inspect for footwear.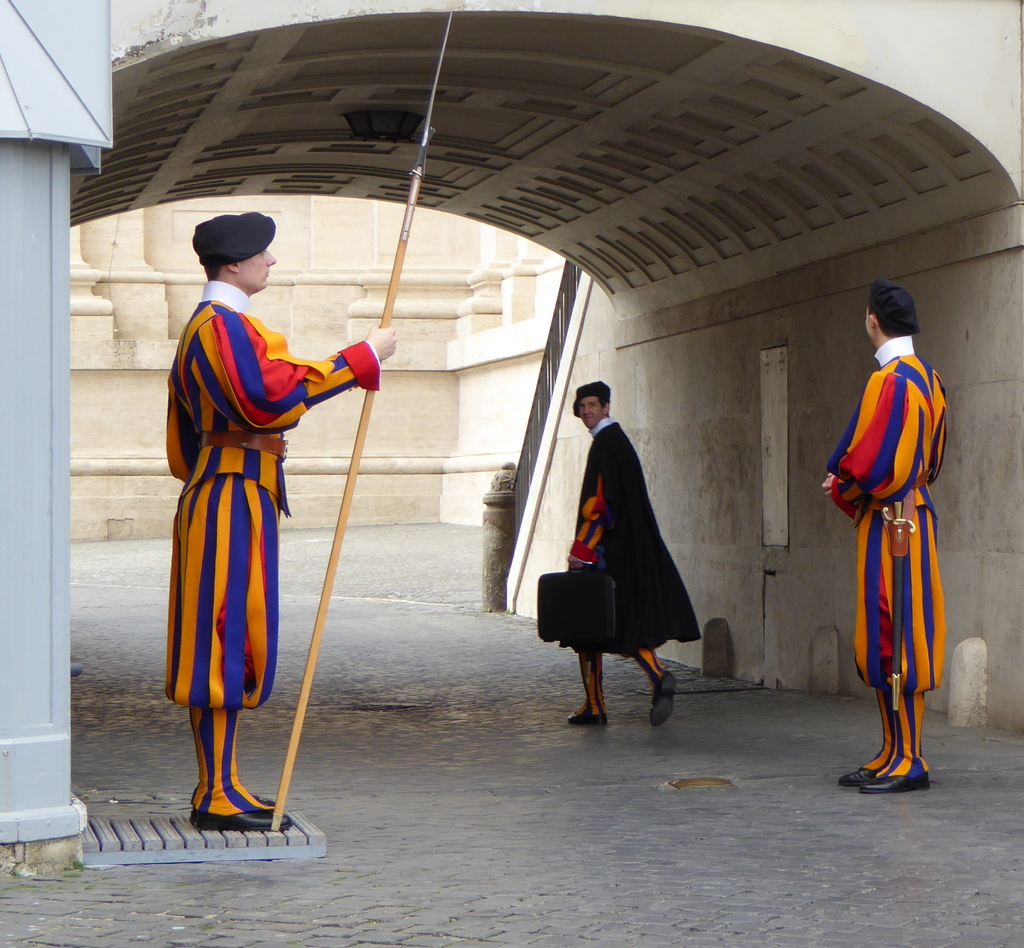
Inspection: {"left": 650, "top": 671, "right": 678, "bottom": 733}.
